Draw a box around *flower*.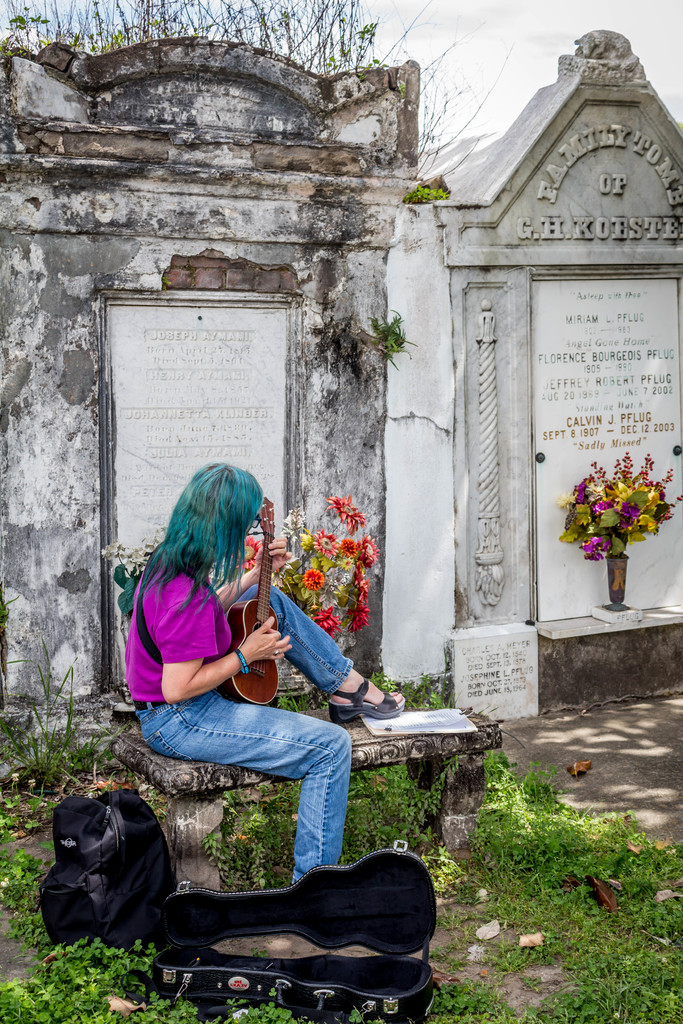
[x1=347, y1=563, x2=373, y2=600].
